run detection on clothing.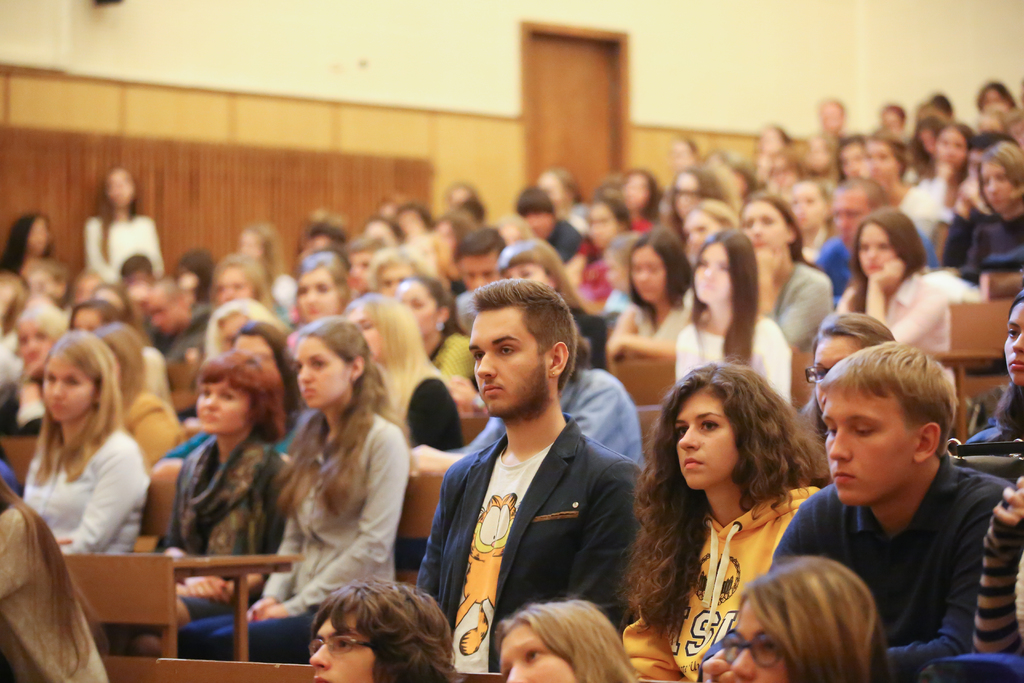
Result: detection(0, 265, 65, 331).
